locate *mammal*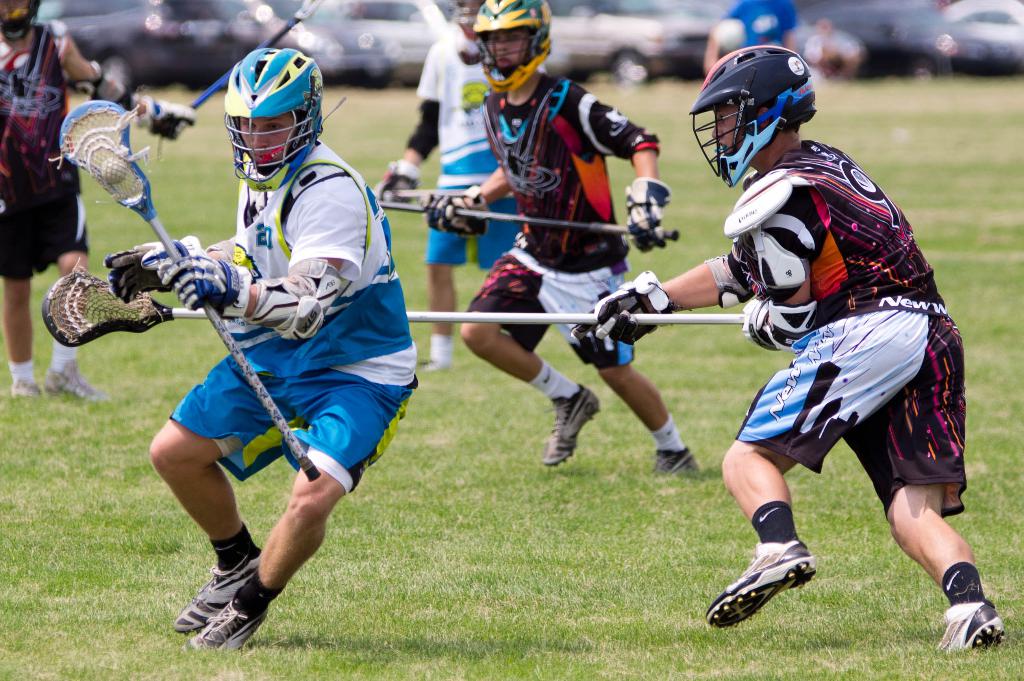
left=380, top=0, right=529, bottom=365
